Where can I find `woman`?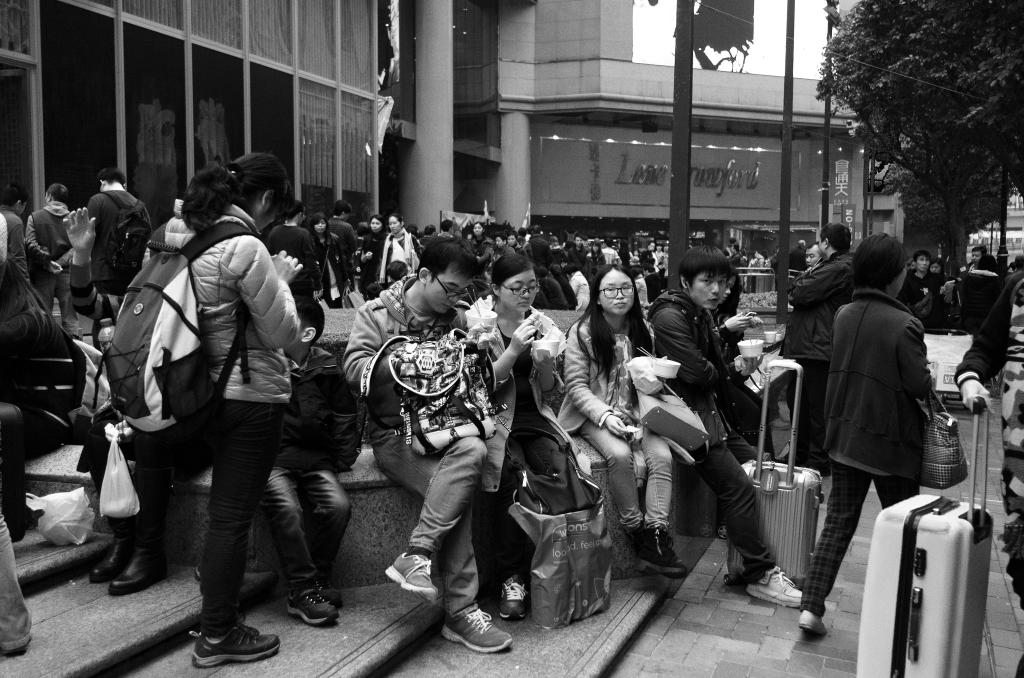
You can find it at left=946, top=249, right=1004, bottom=390.
